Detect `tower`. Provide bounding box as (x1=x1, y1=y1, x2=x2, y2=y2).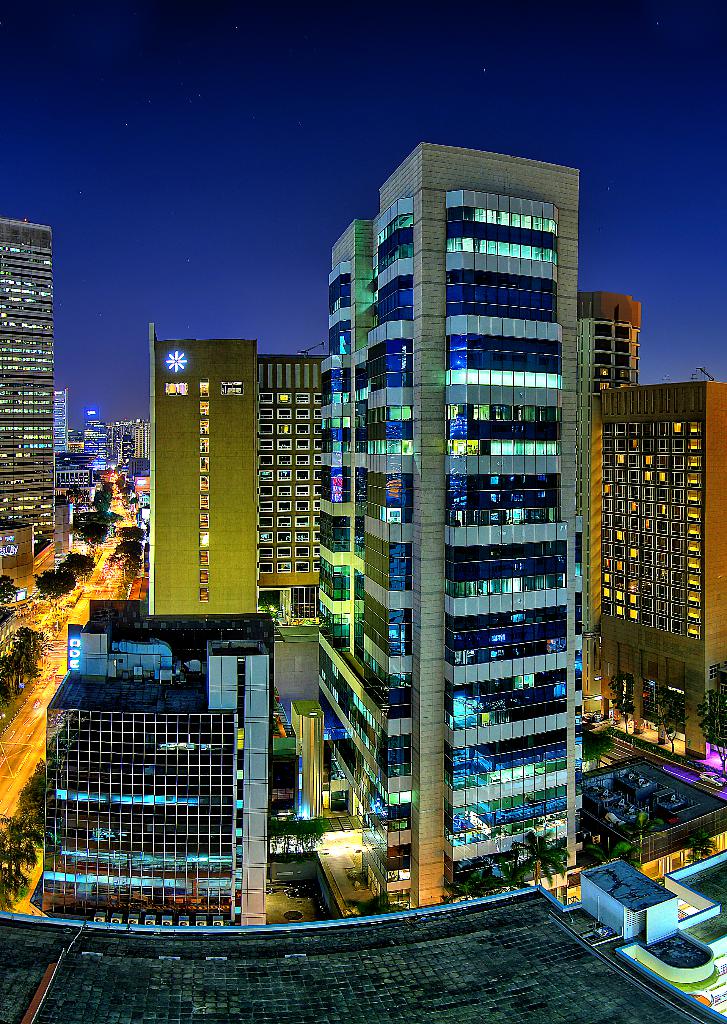
(x1=137, y1=318, x2=331, y2=815).
